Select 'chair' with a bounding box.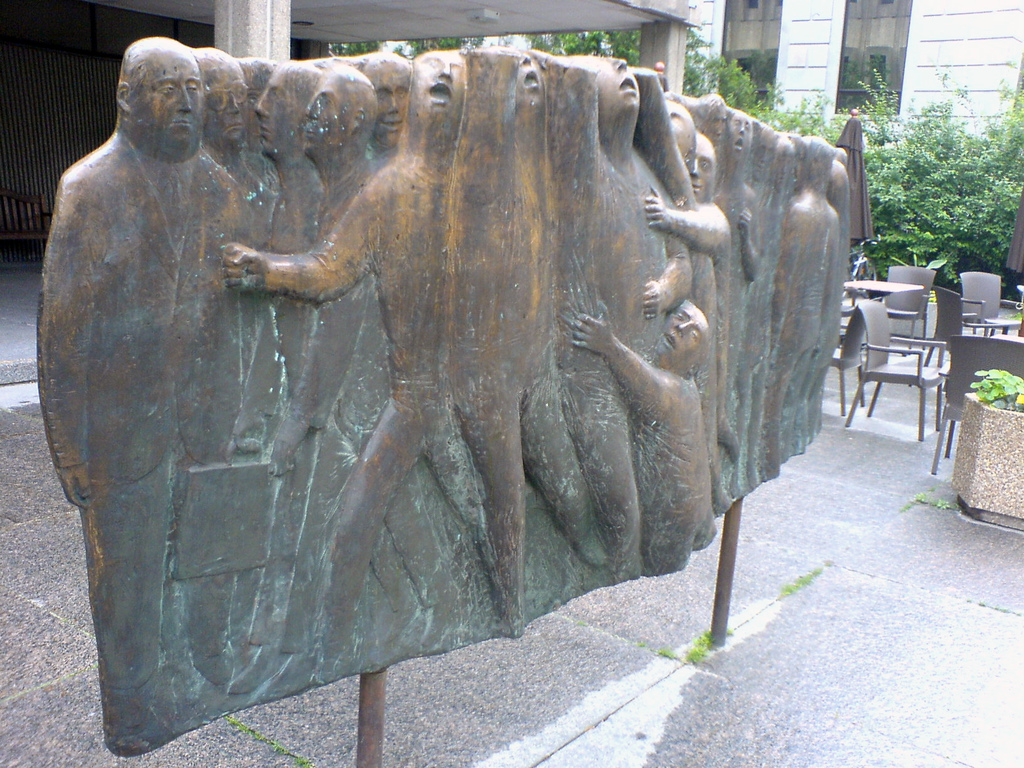
x1=932, y1=333, x2=1023, y2=474.
